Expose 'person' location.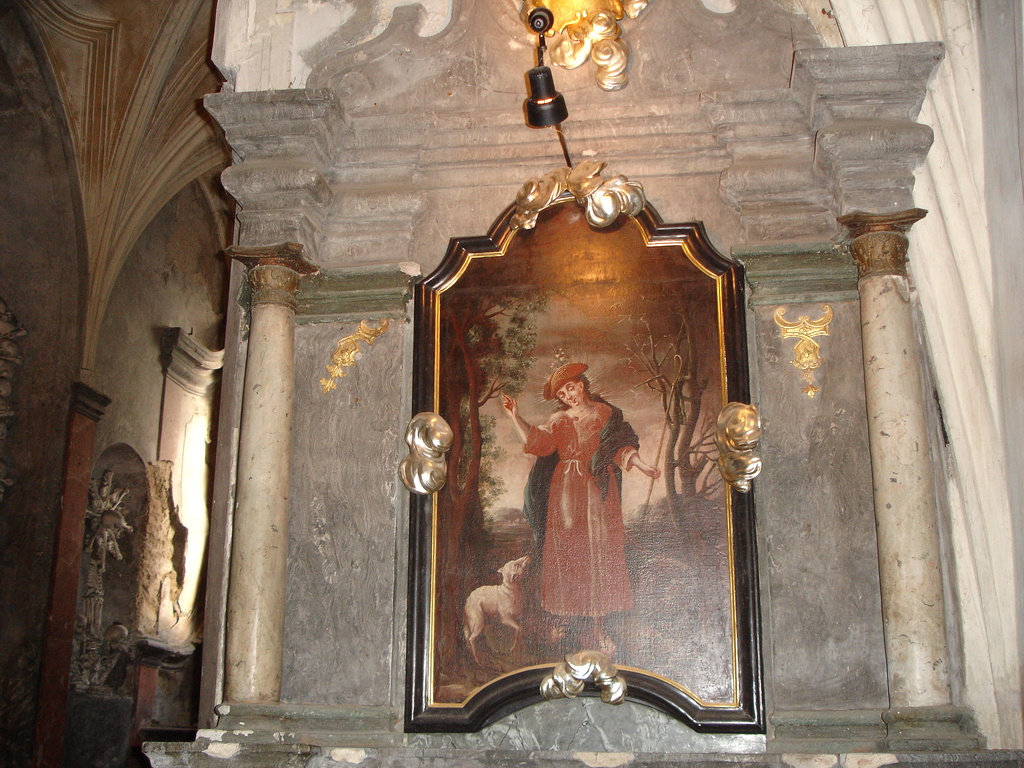
Exposed at 504 340 647 665.
